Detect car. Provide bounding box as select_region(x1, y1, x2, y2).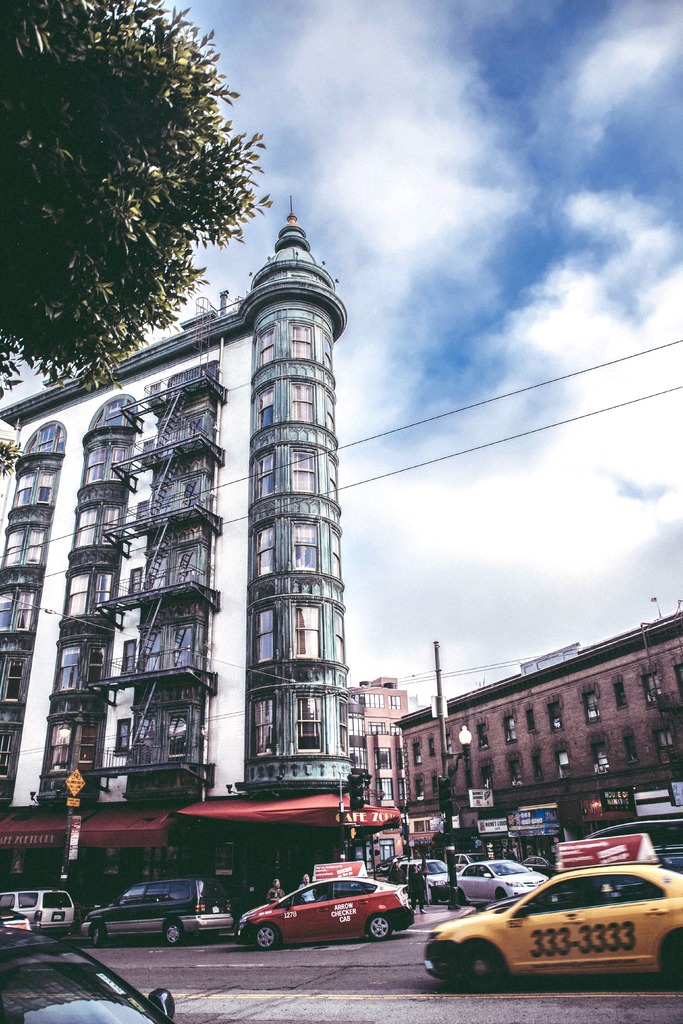
select_region(81, 879, 248, 951).
